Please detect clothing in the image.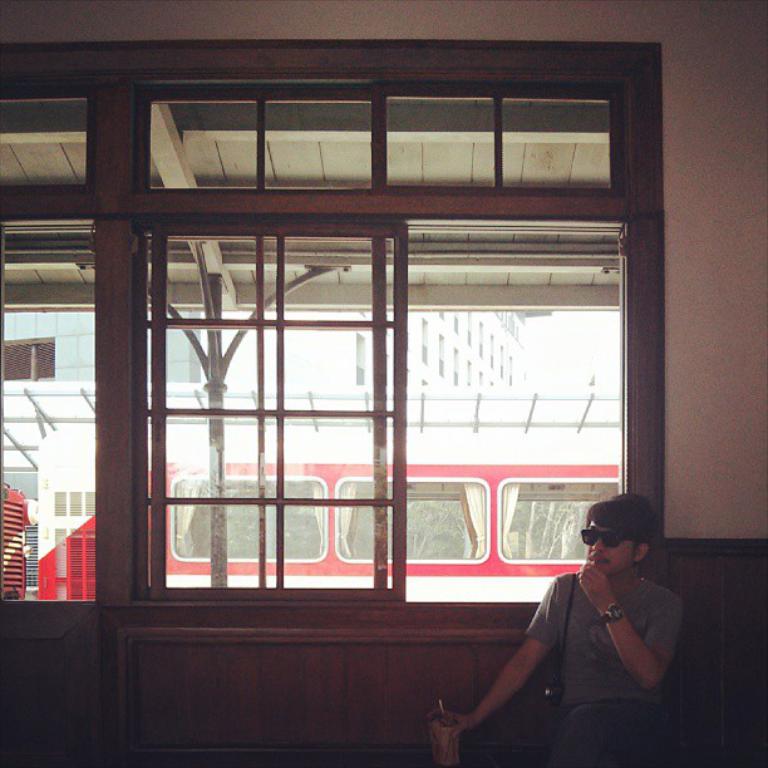
x1=523 y1=571 x2=684 y2=767.
